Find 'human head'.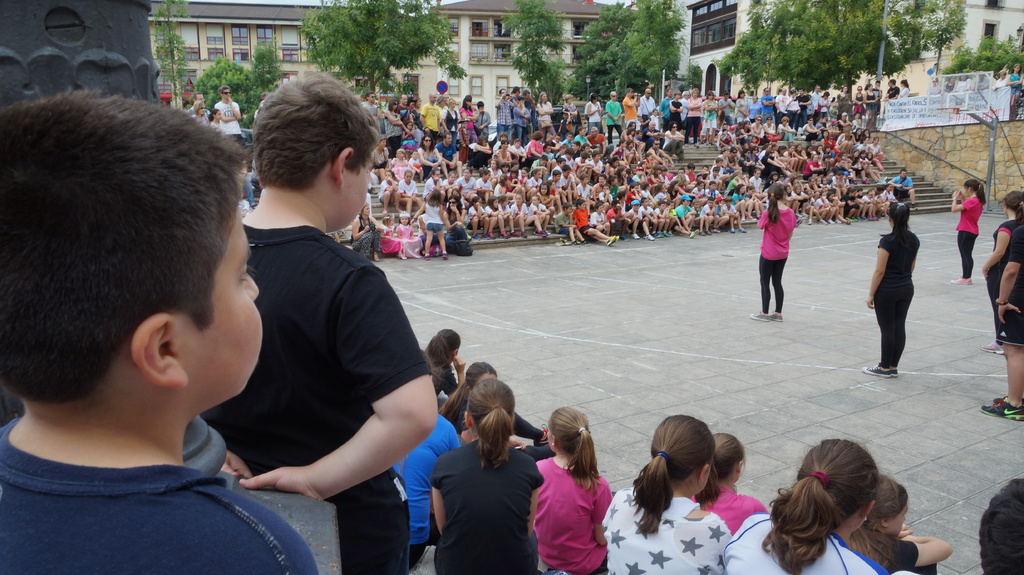
Rect(703, 429, 745, 490).
